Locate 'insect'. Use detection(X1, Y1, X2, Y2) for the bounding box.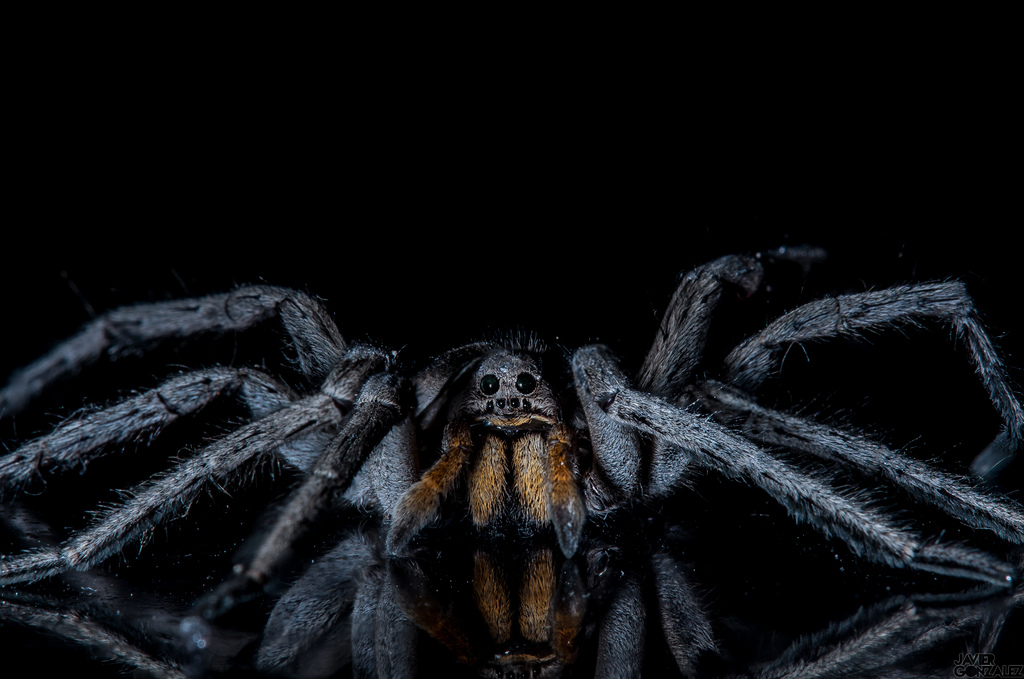
detection(0, 237, 1023, 678).
